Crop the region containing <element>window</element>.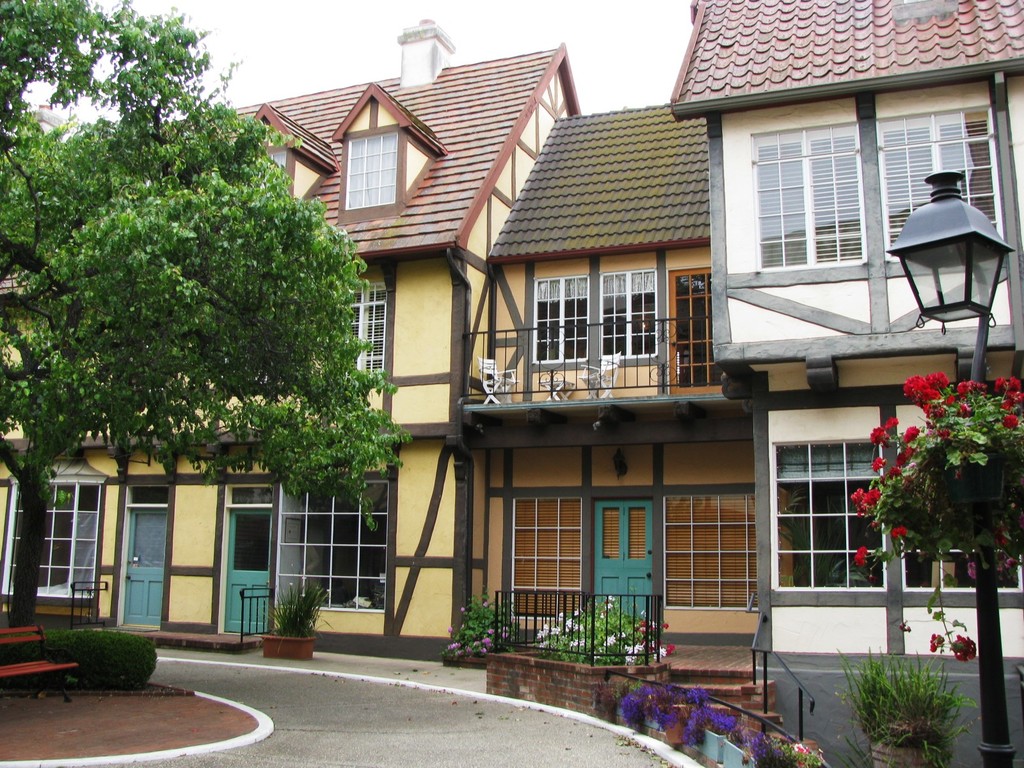
Crop region: 533, 278, 591, 360.
